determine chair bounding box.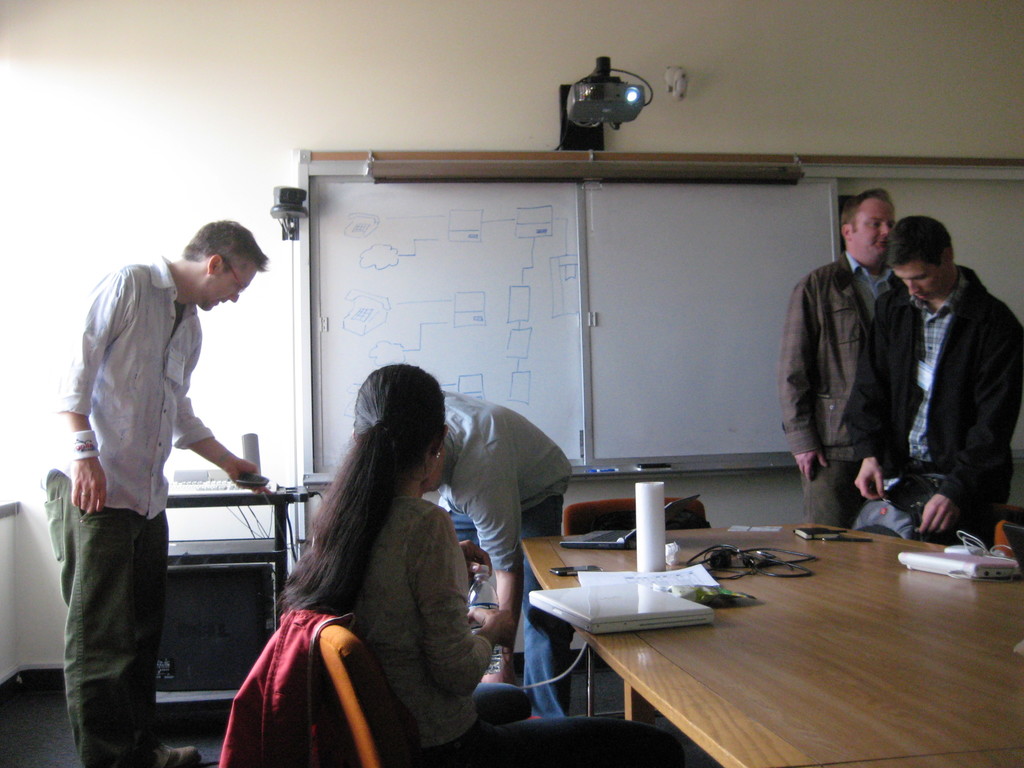
Determined: {"x1": 993, "y1": 504, "x2": 1023, "y2": 562}.
